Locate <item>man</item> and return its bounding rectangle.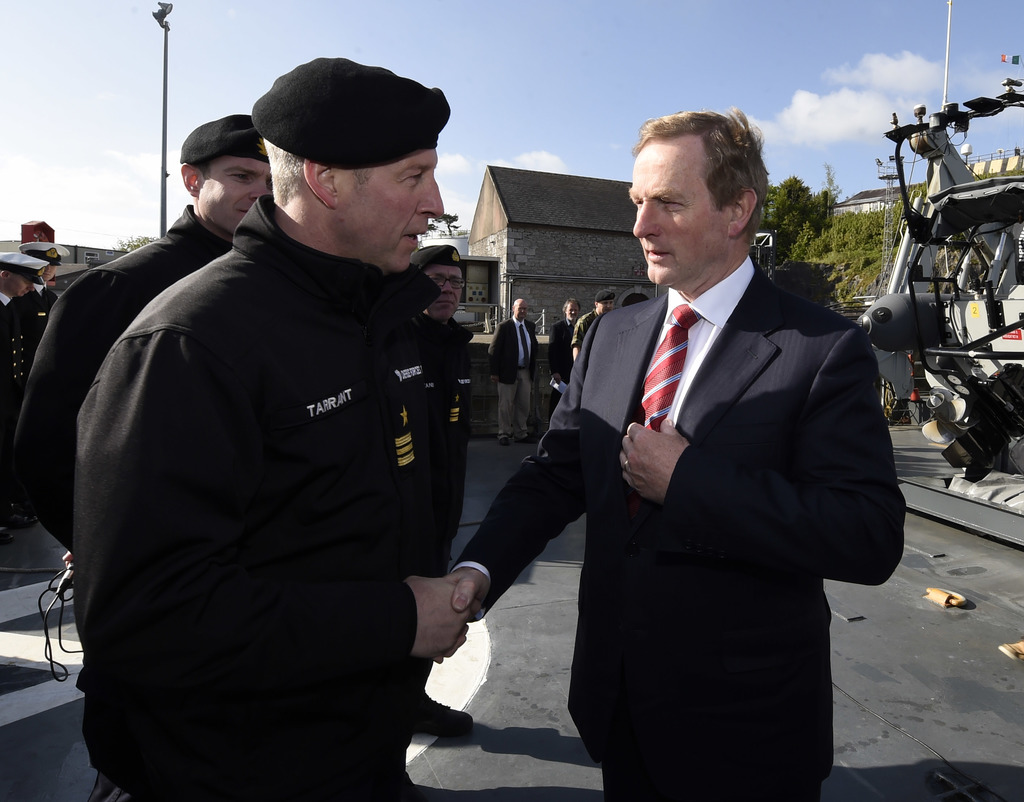
detection(12, 111, 273, 556).
